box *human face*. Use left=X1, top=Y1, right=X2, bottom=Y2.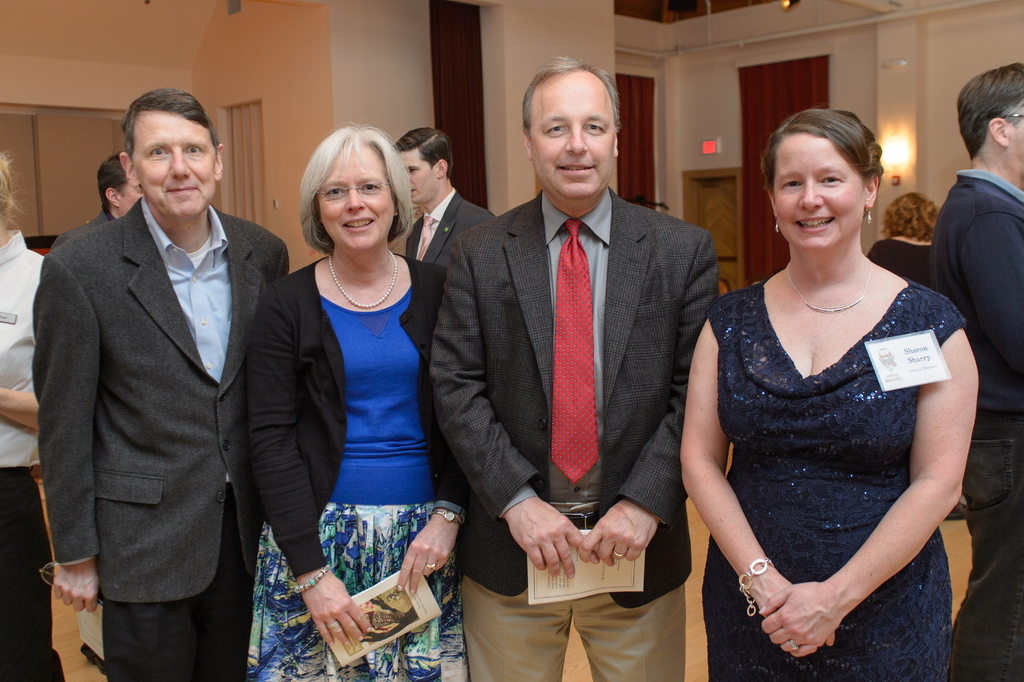
left=531, top=70, right=616, bottom=195.
